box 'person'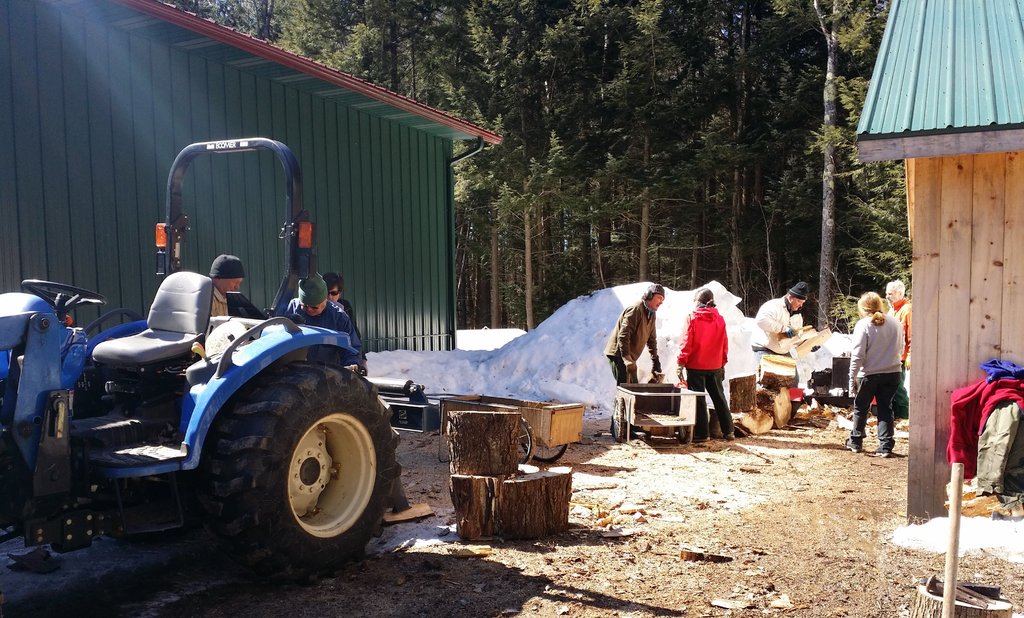
323,277,355,337
